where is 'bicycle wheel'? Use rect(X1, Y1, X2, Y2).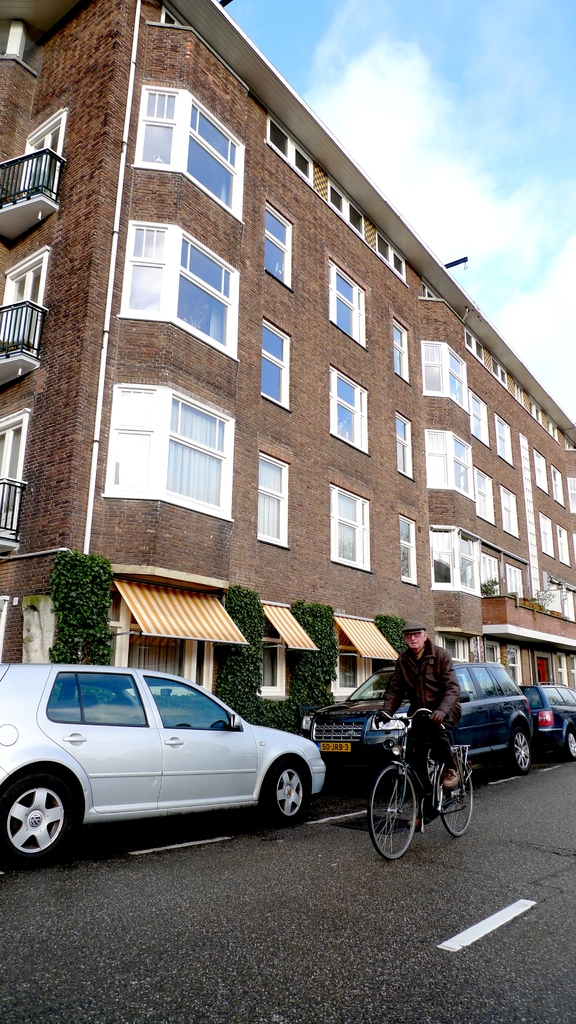
rect(436, 748, 476, 835).
